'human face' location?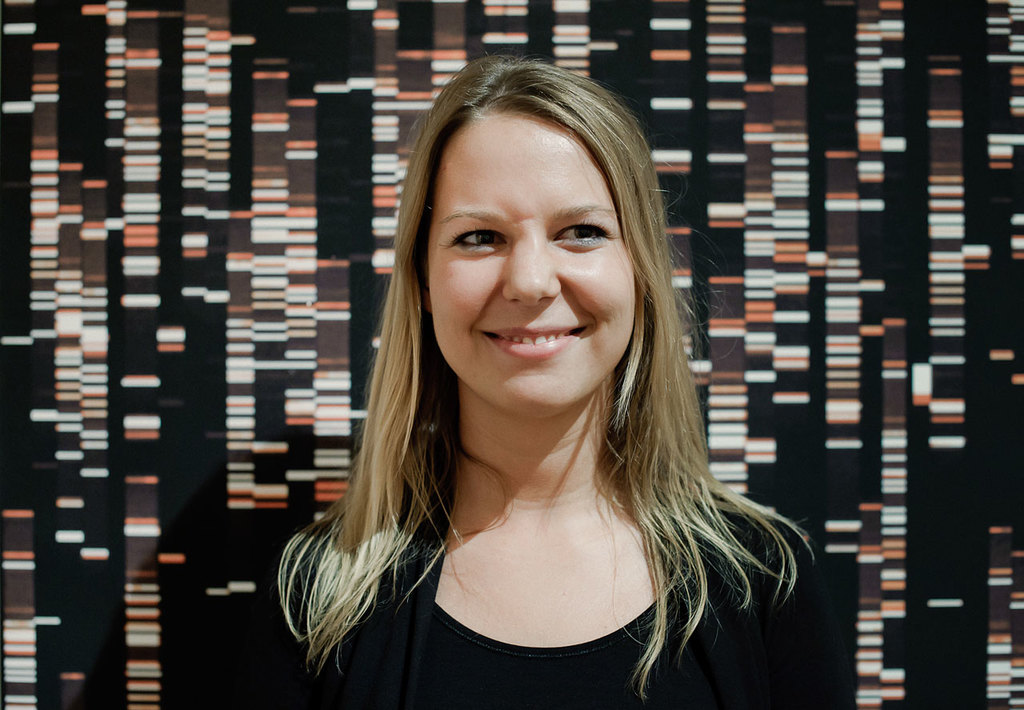
bbox=(430, 111, 633, 408)
